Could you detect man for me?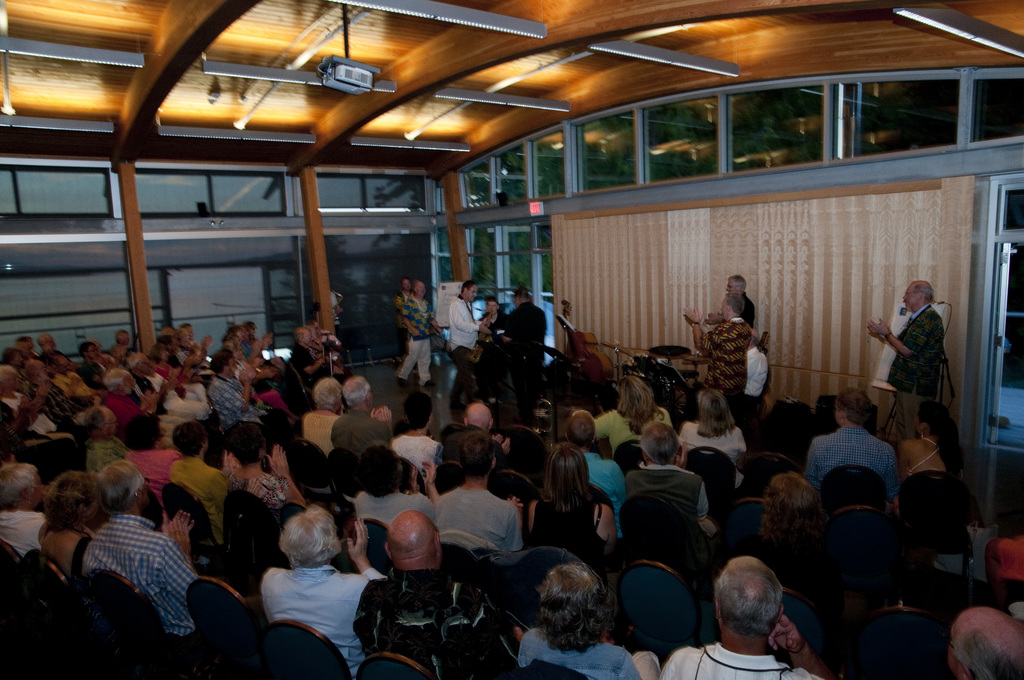
Detection result: pyautogui.locateOnScreen(260, 502, 385, 679).
